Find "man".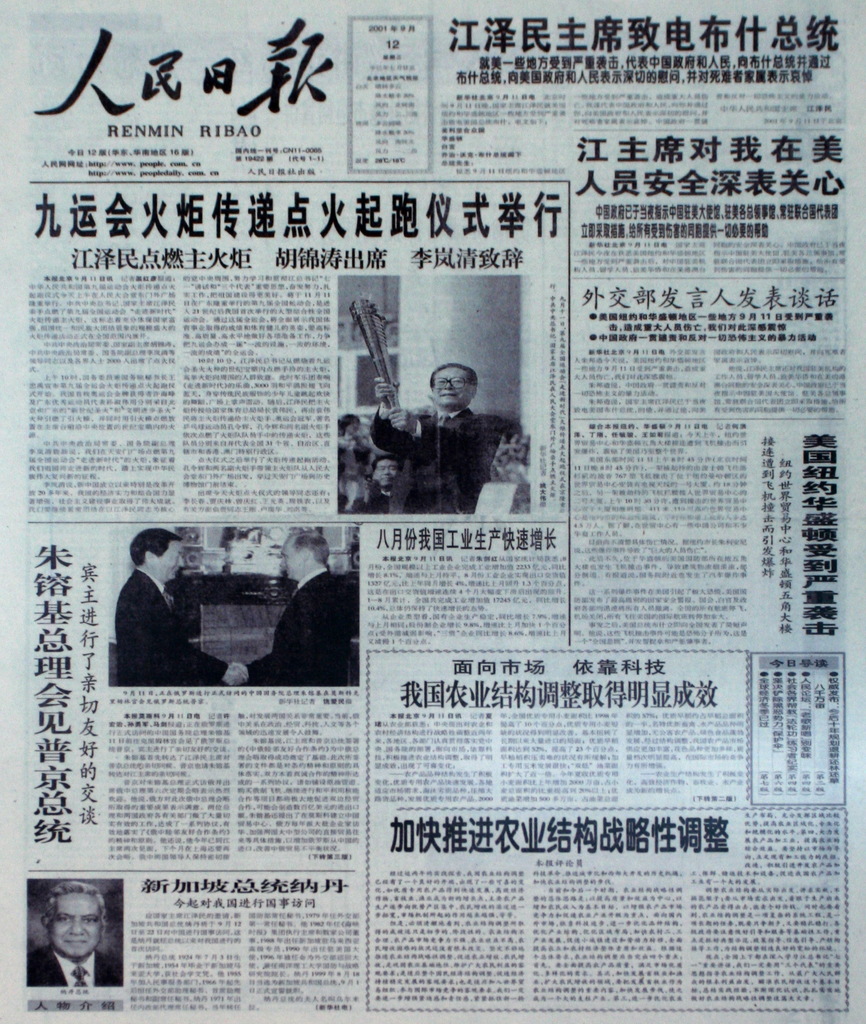
[227, 528, 358, 691].
